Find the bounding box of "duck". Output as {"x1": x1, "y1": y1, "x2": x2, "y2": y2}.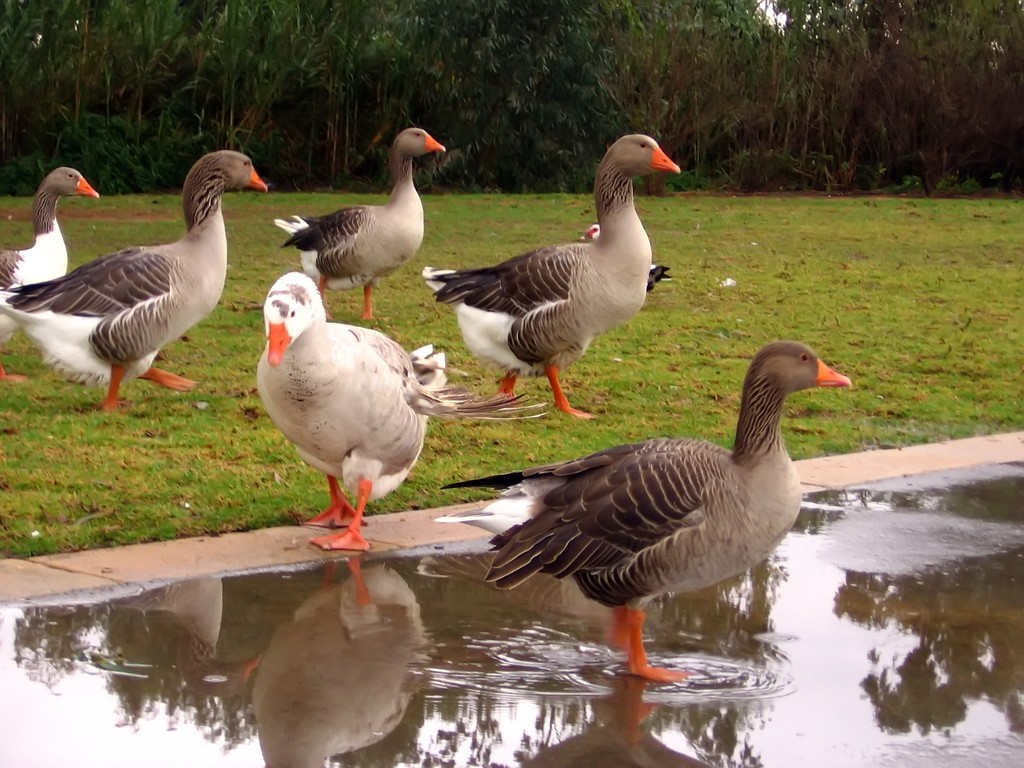
{"x1": 410, "y1": 125, "x2": 682, "y2": 424}.
